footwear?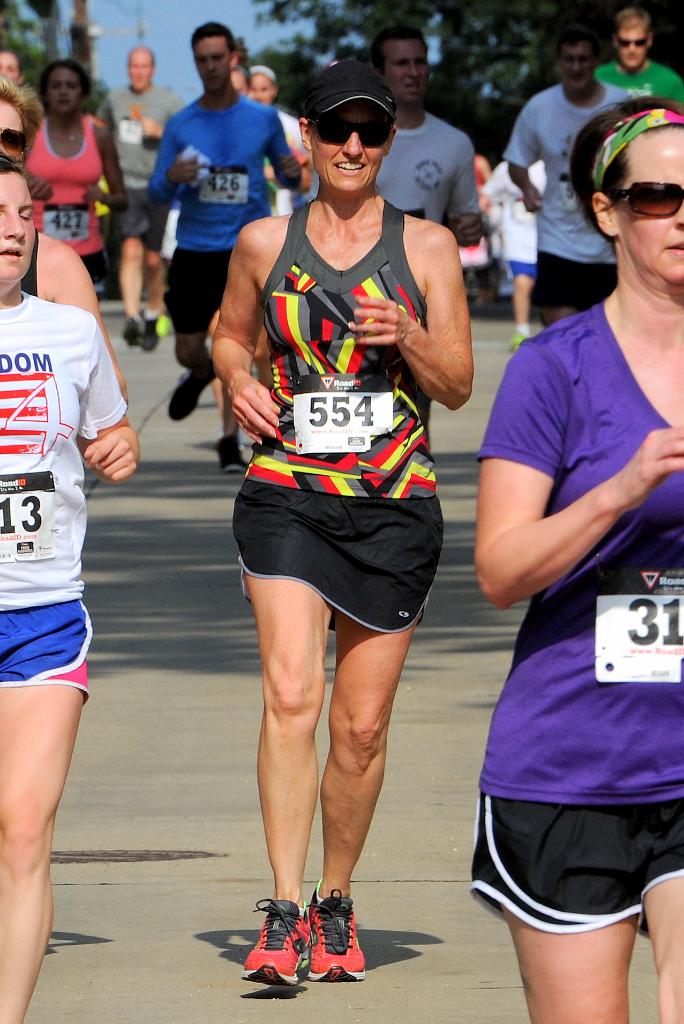
bbox=(296, 875, 373, 987)
